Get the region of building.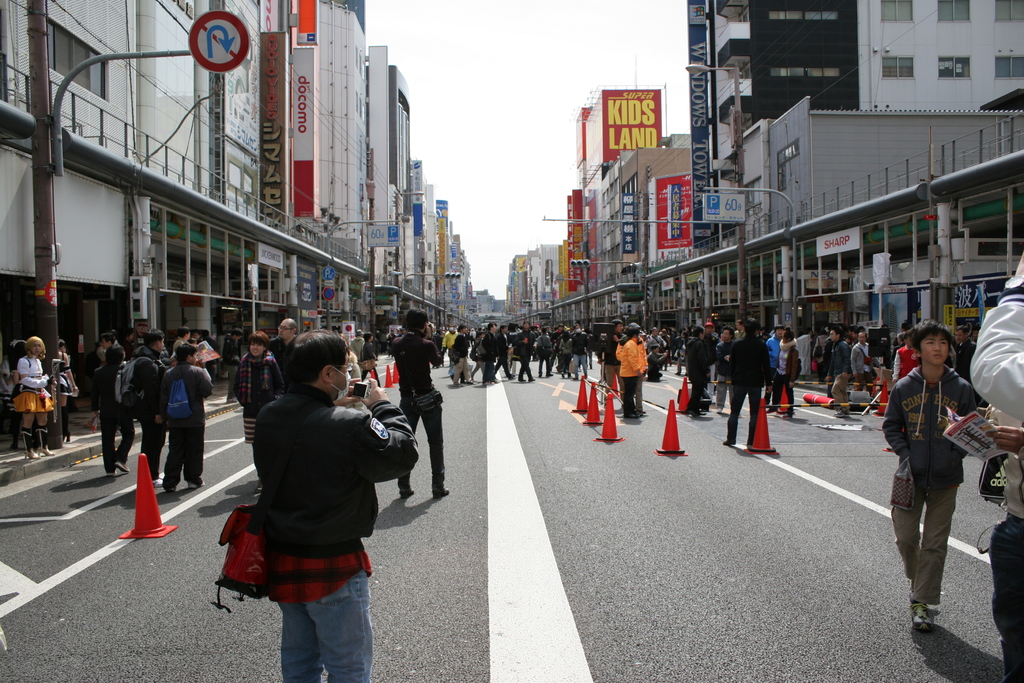
0,0,366,341.
